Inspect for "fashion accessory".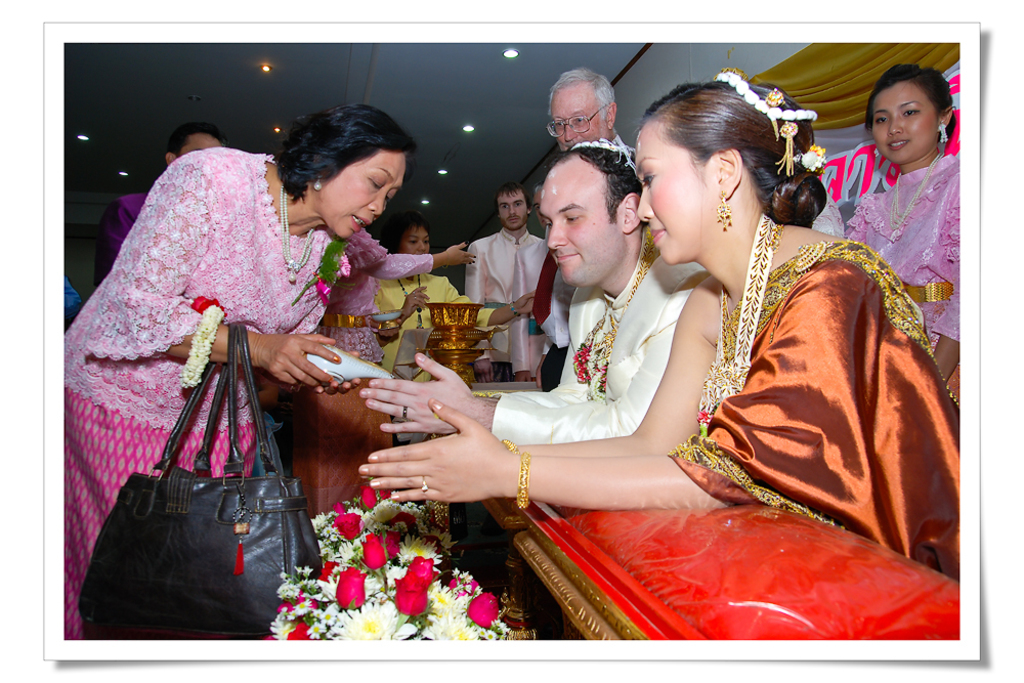
Inspection: l=888, t=169, r=935, b=231.
